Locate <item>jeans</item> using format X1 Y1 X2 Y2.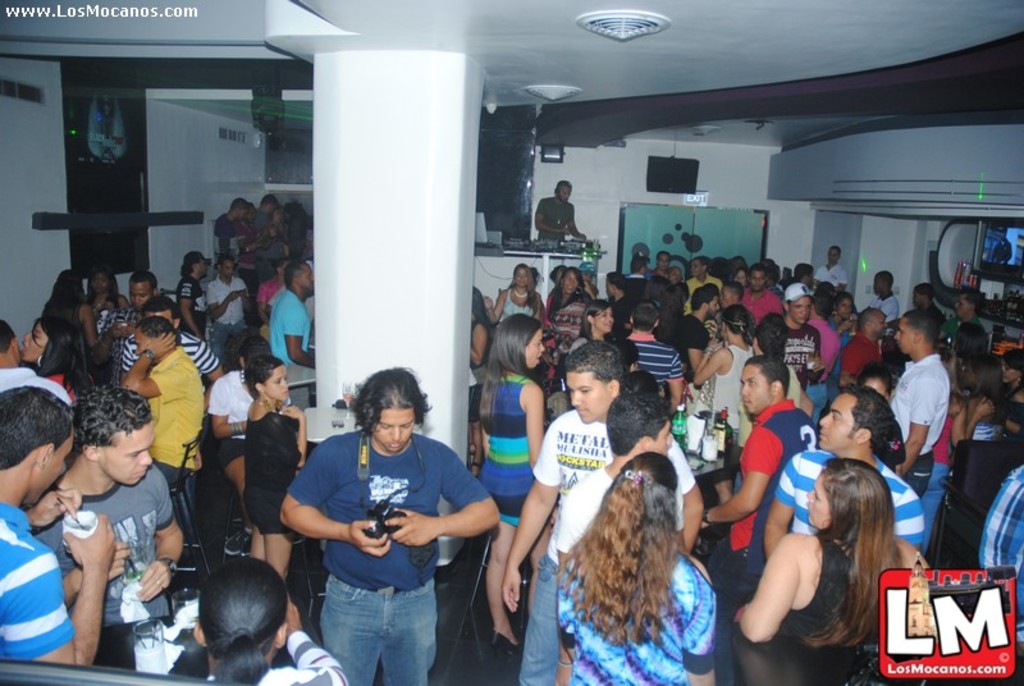
517 554 561 685.
